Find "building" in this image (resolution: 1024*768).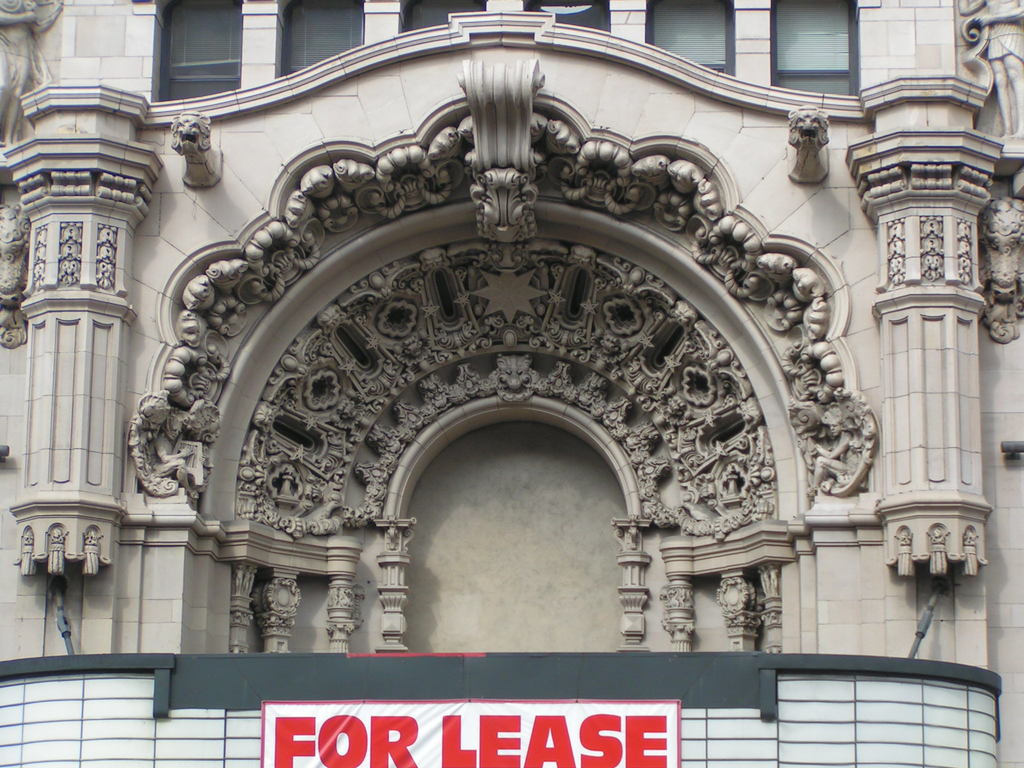
(x1=0, y1=0, x2=1023, y2=767).
